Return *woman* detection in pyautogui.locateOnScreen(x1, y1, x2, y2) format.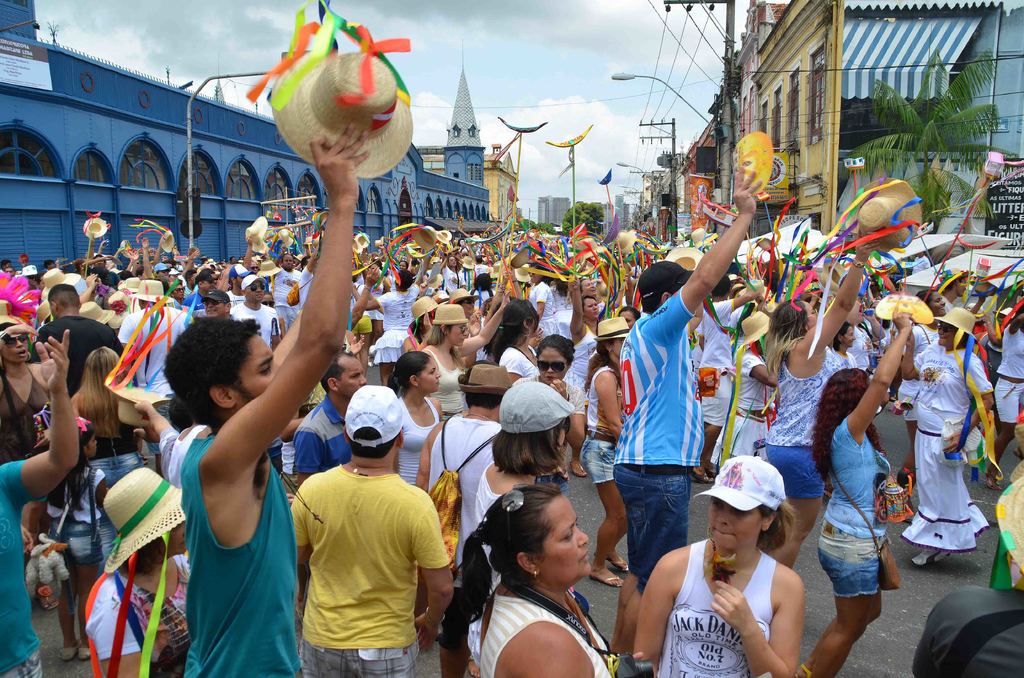
pyautogui.locateOnScreen(436, 478, 630, 677).
